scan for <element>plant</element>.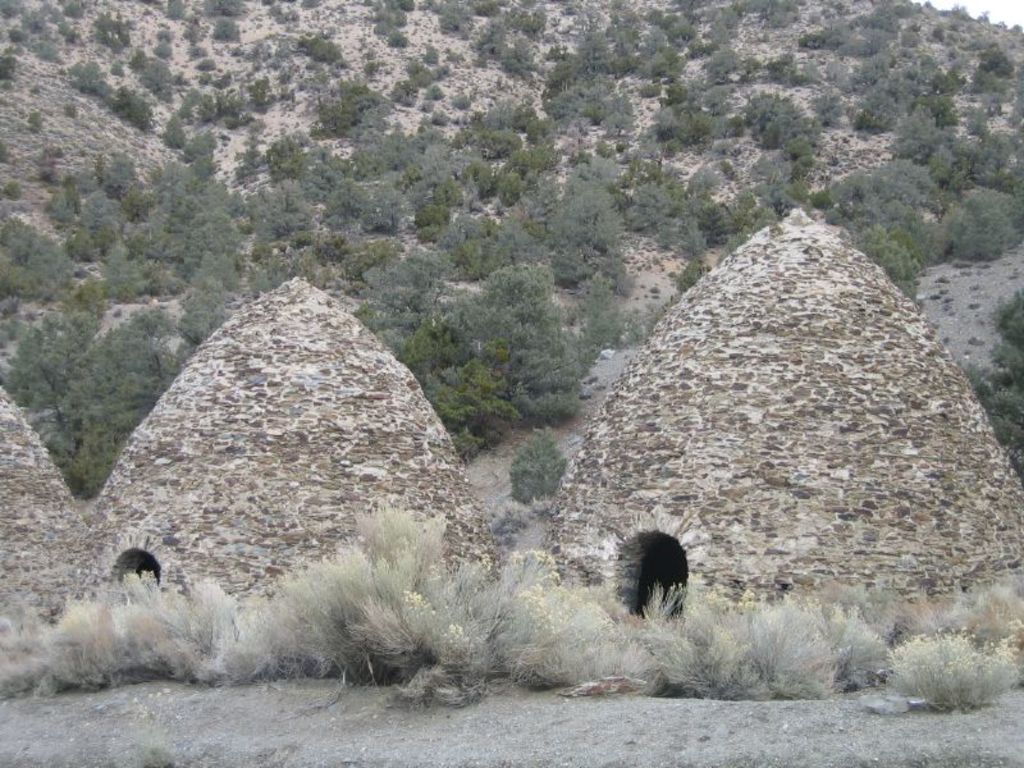
Scan result: {"left": 498, "top": 412, "right": 572, "bottom": 524}.
